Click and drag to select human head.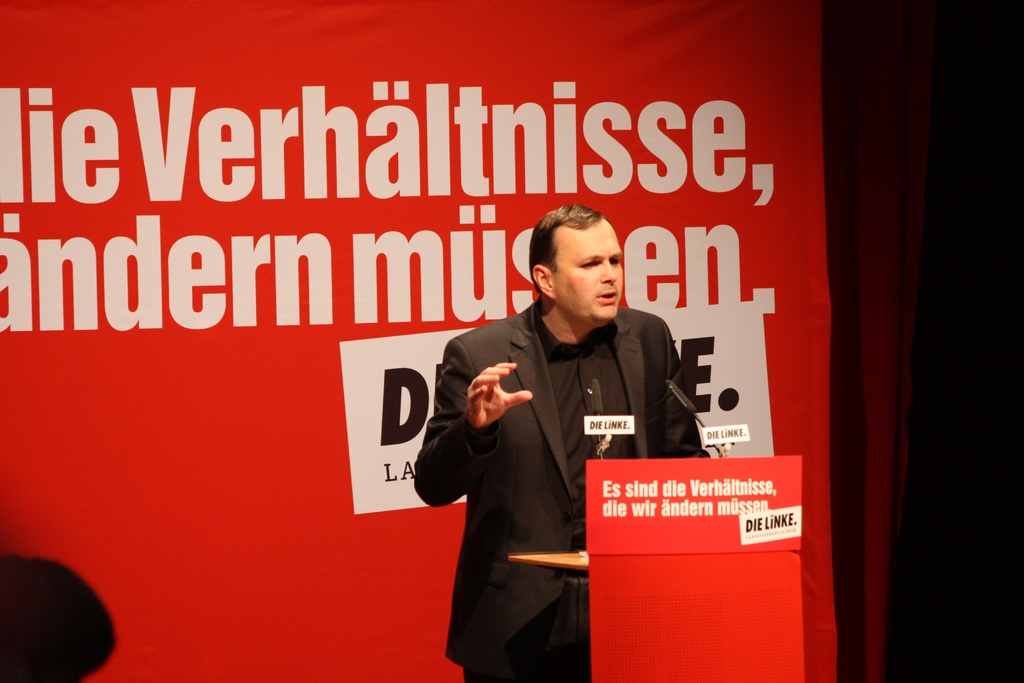
Selection: (520, 206, 635, 324).
